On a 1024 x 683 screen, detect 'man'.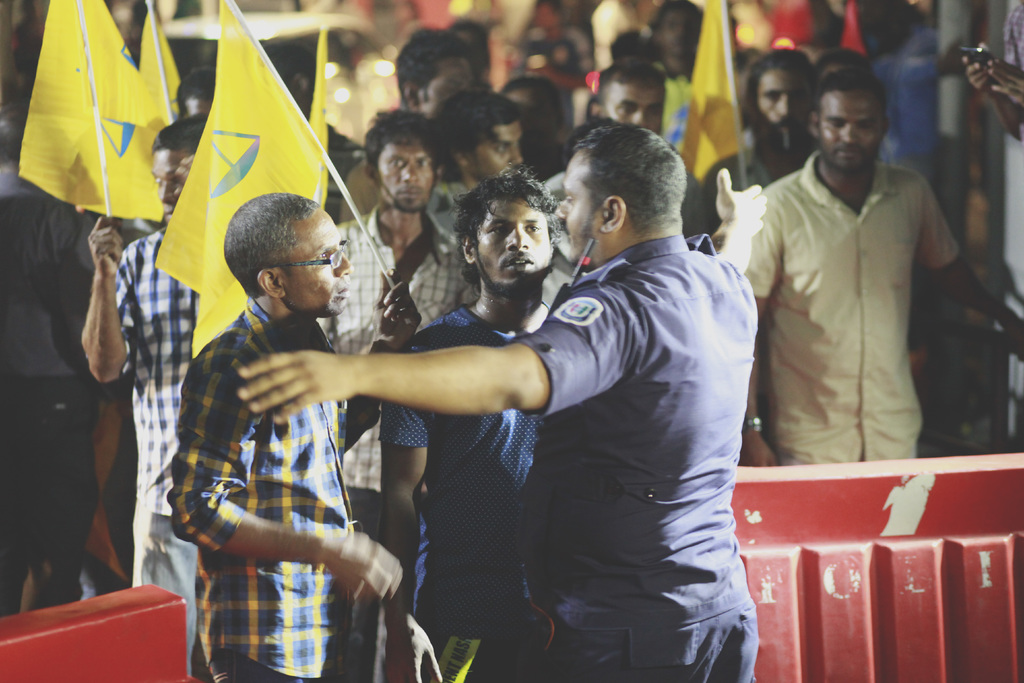
box=[82, 108, 241, 682].
